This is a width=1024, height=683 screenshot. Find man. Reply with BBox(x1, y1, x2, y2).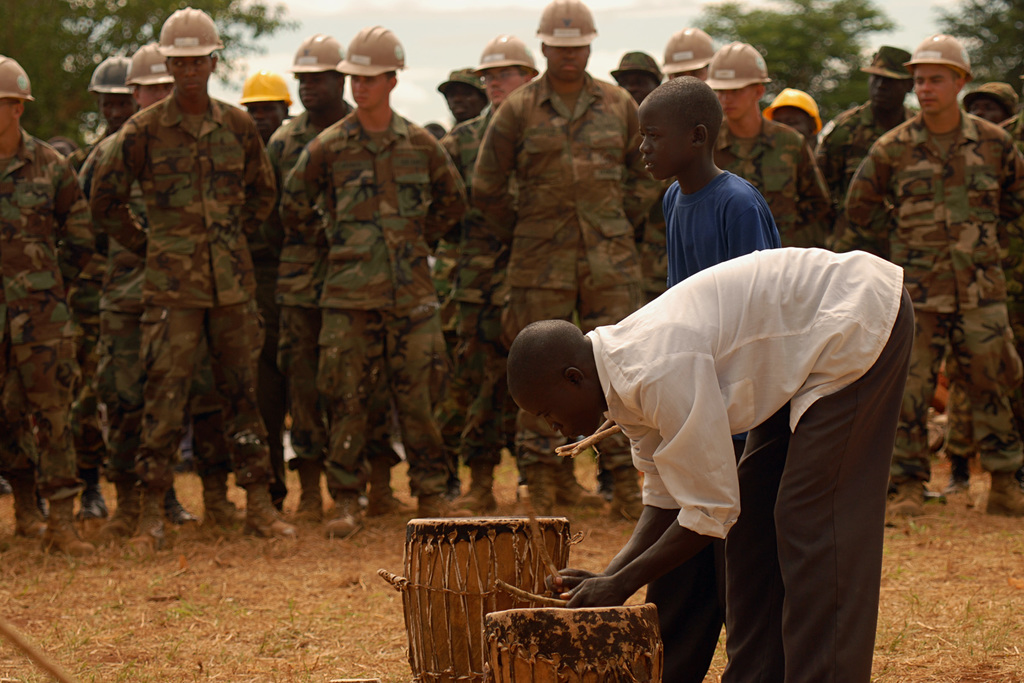
BBox(508, 245, 918, 682).
